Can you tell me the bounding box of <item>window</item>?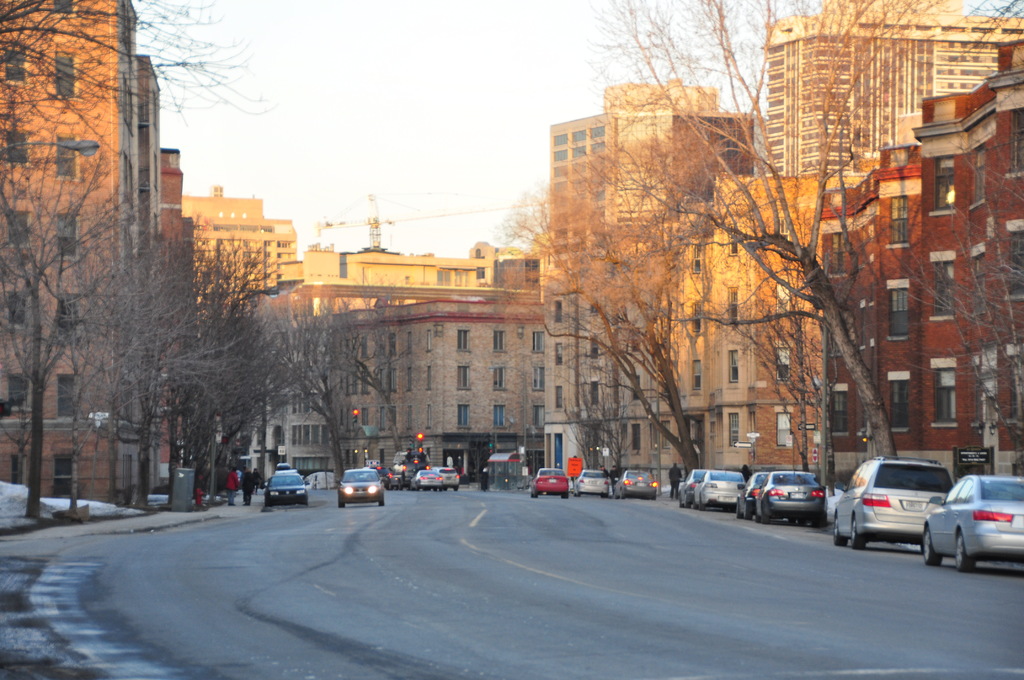
(left=726, top=414, right=739, bottom=441).
